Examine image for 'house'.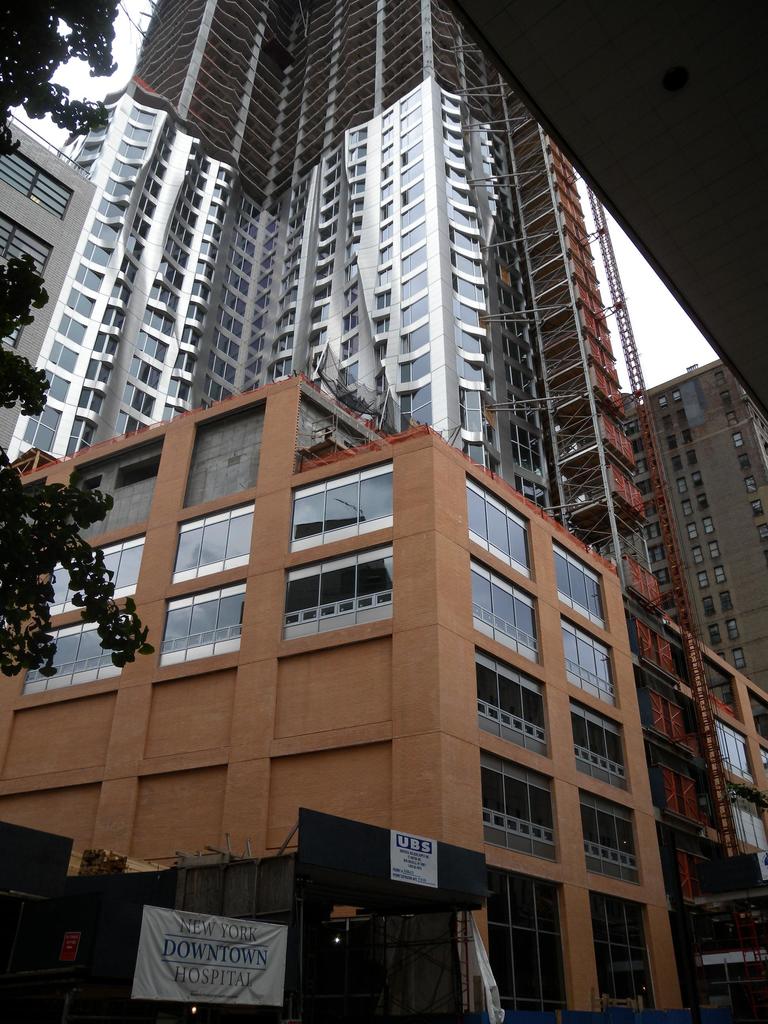
Examination result: box(0, 380, 692, 1023).
